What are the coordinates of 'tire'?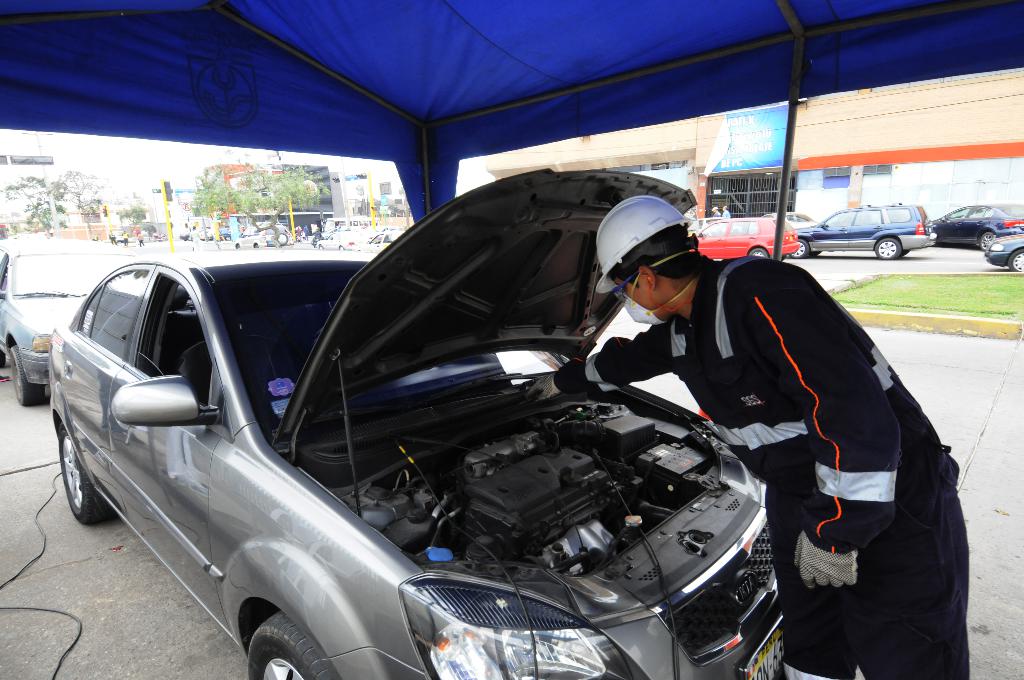
BBox(752, 248, 767, 257).
